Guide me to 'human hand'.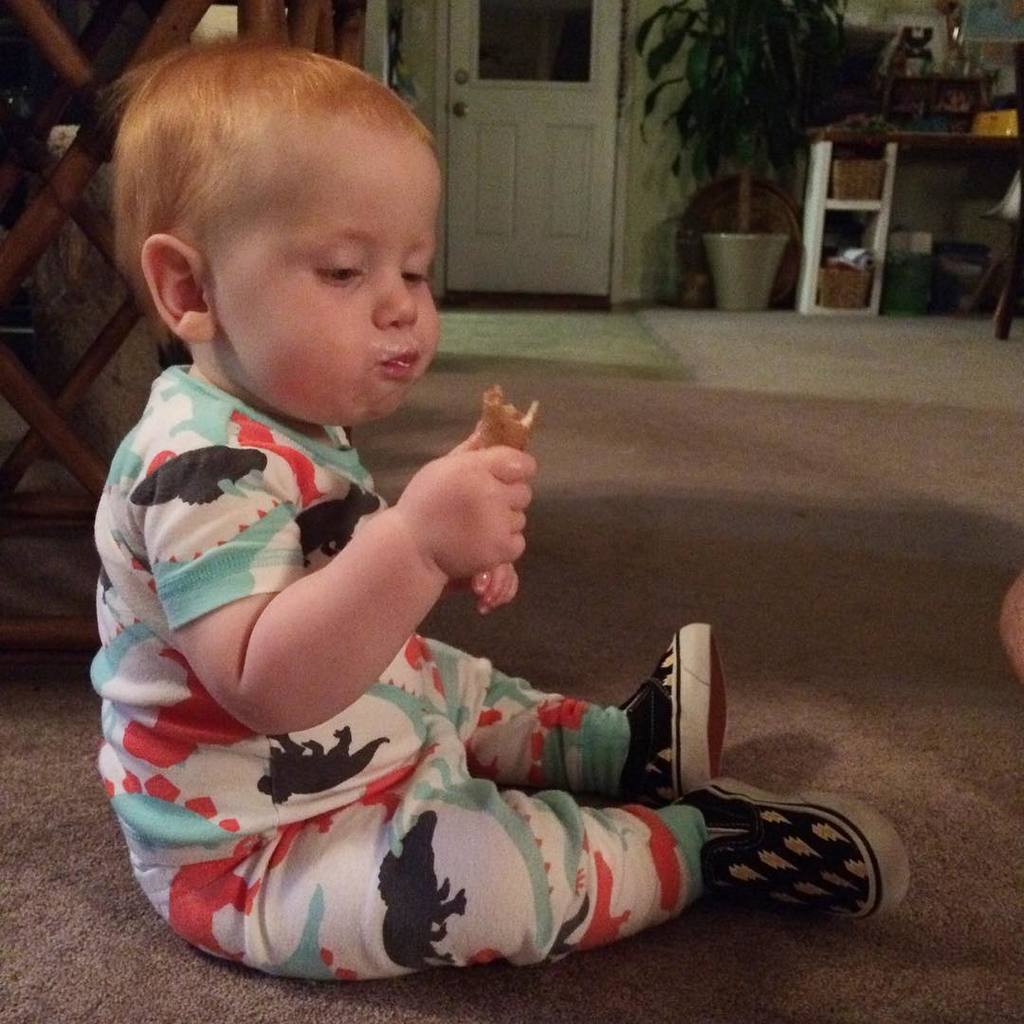
Guidance: <box>469,563,522,618</box>.
